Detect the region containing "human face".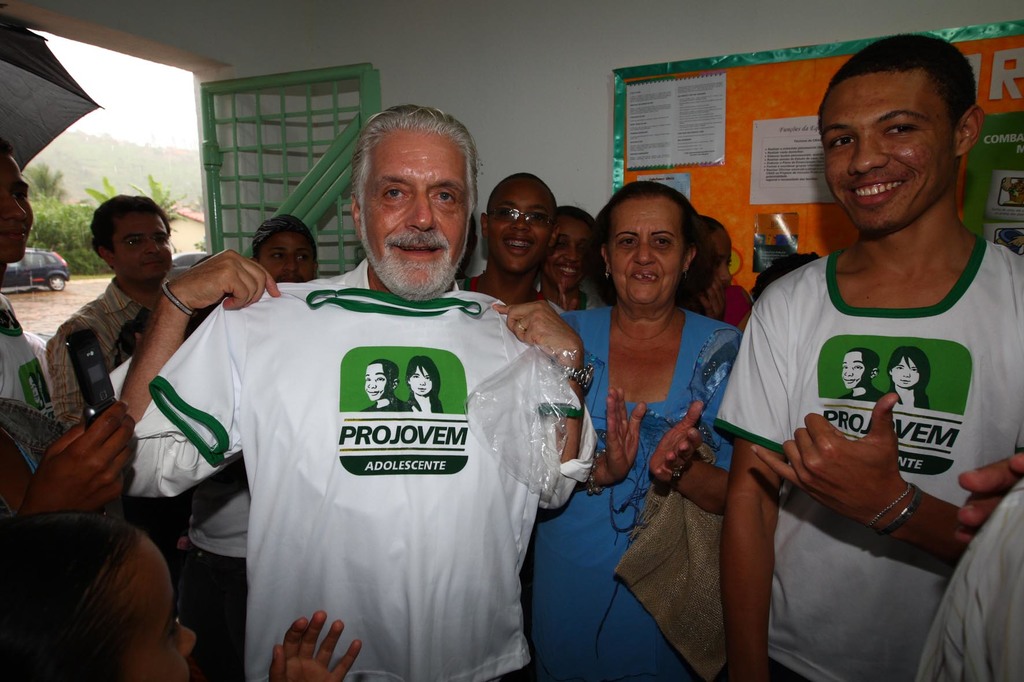
BBox(0, 155, 35, 261).
